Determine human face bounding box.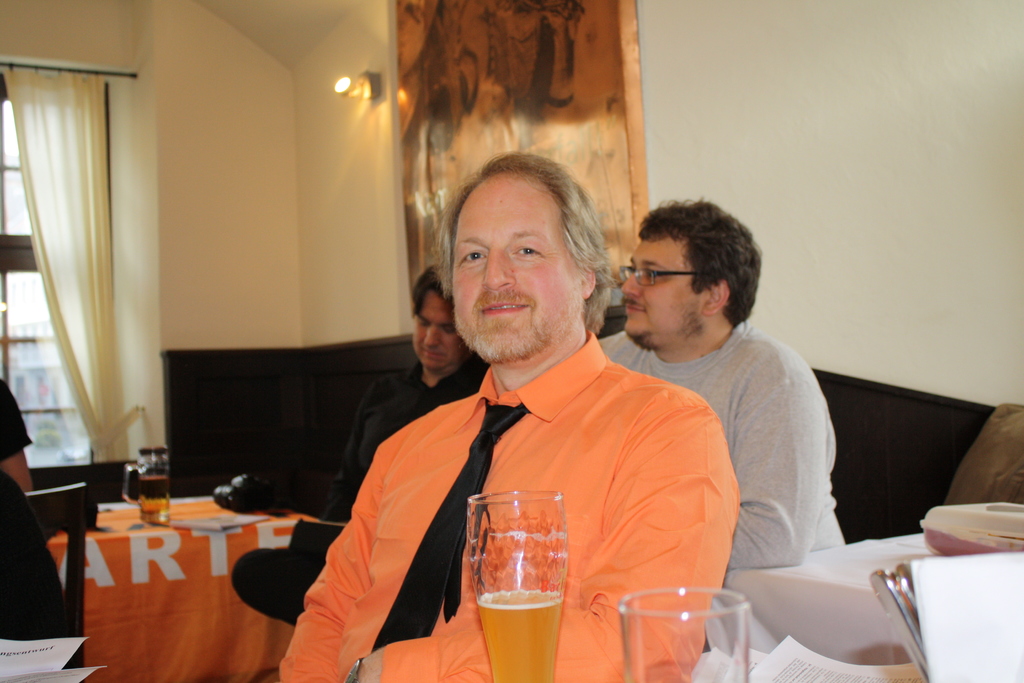
Determined: {"x1": 415, "y1": 294, "x2": 457, "y2": 372}.
